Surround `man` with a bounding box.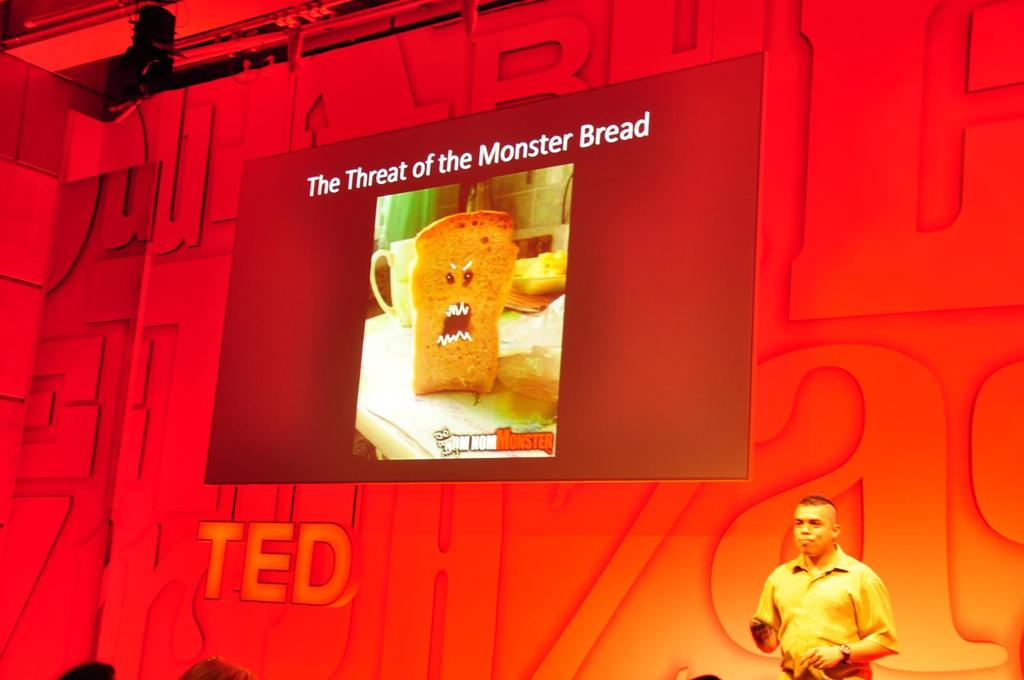
[740, 491, 920, 679].
